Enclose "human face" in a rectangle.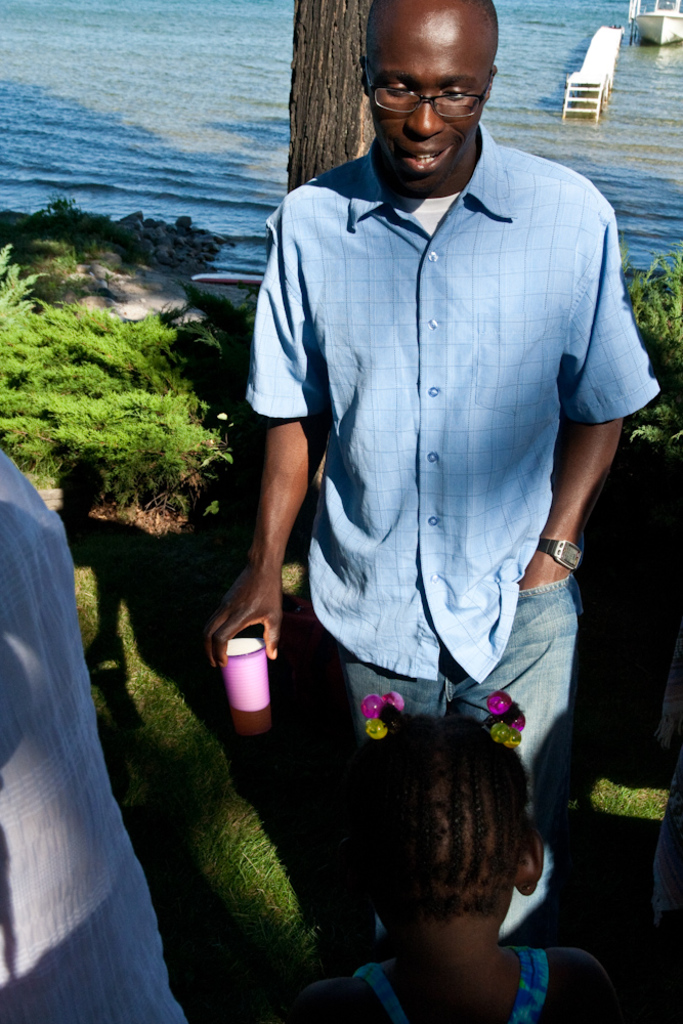
region(370, 0, 497, 176).
